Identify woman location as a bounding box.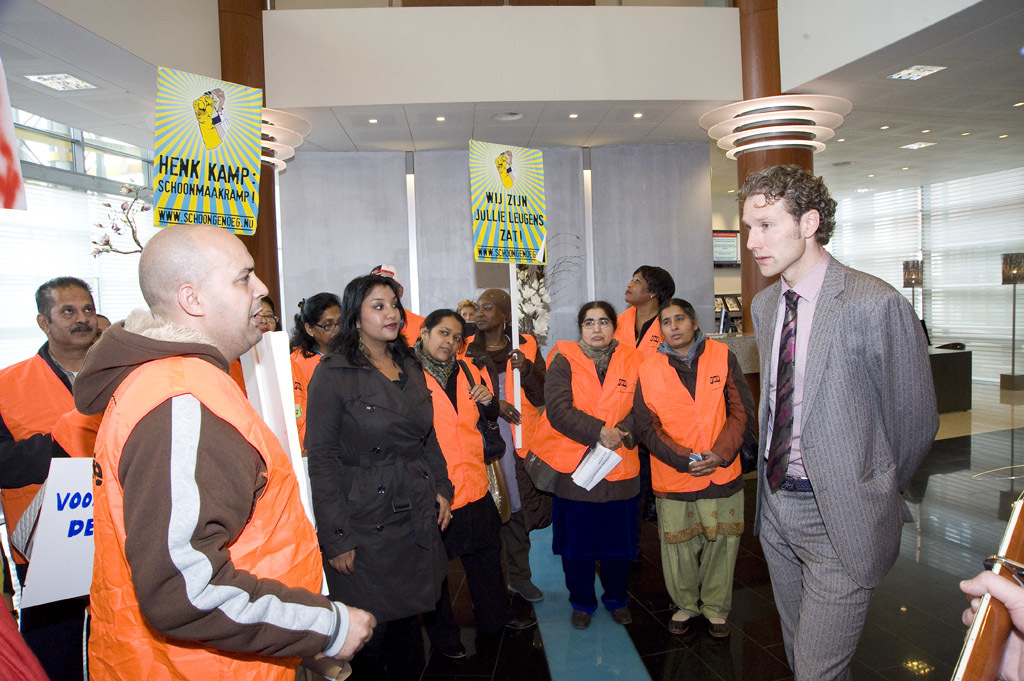
294:269:449:680.
